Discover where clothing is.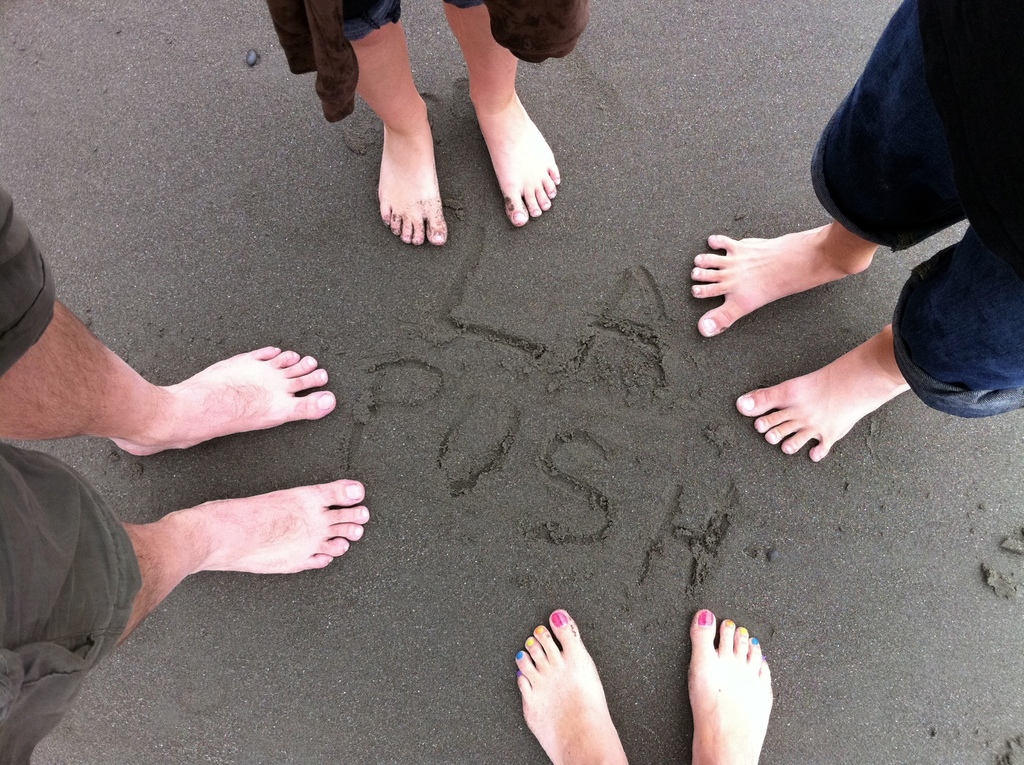
Discovered at bbox=(810, 0, 1023, 420).
